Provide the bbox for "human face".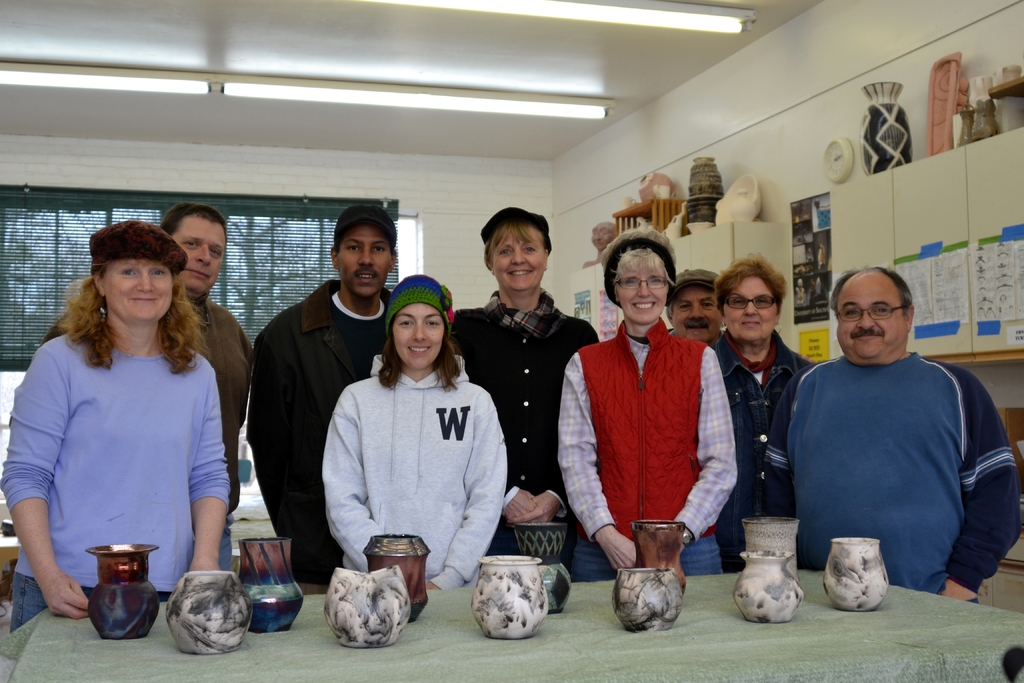
box(489, 226, 541, 292).
